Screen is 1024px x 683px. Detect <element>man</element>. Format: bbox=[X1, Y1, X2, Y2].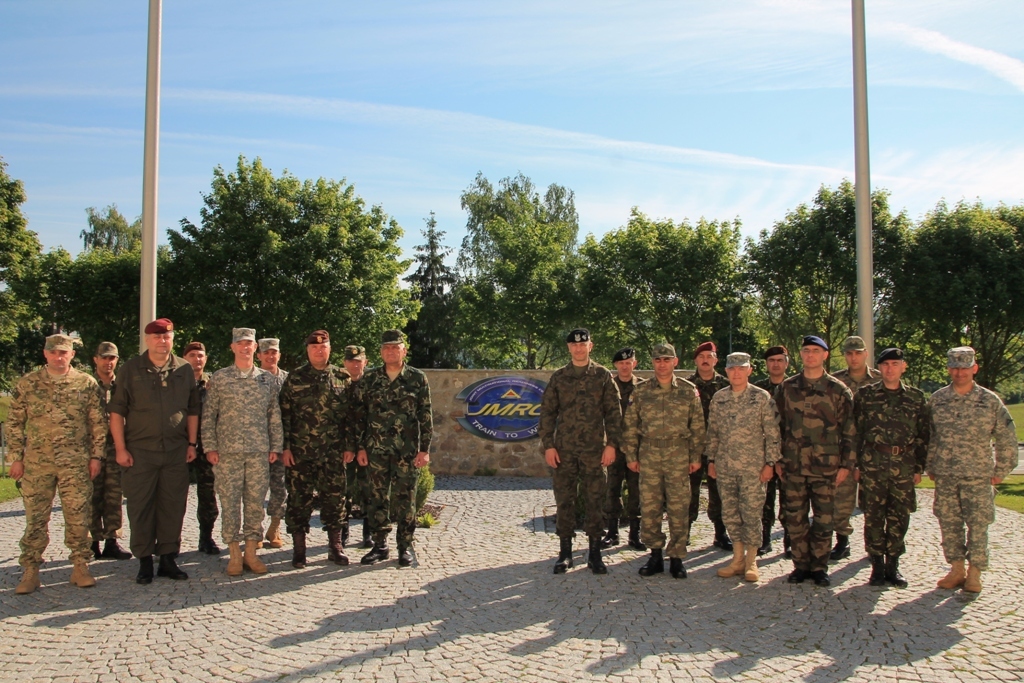
bbox=[183, 343, 221, 552].
